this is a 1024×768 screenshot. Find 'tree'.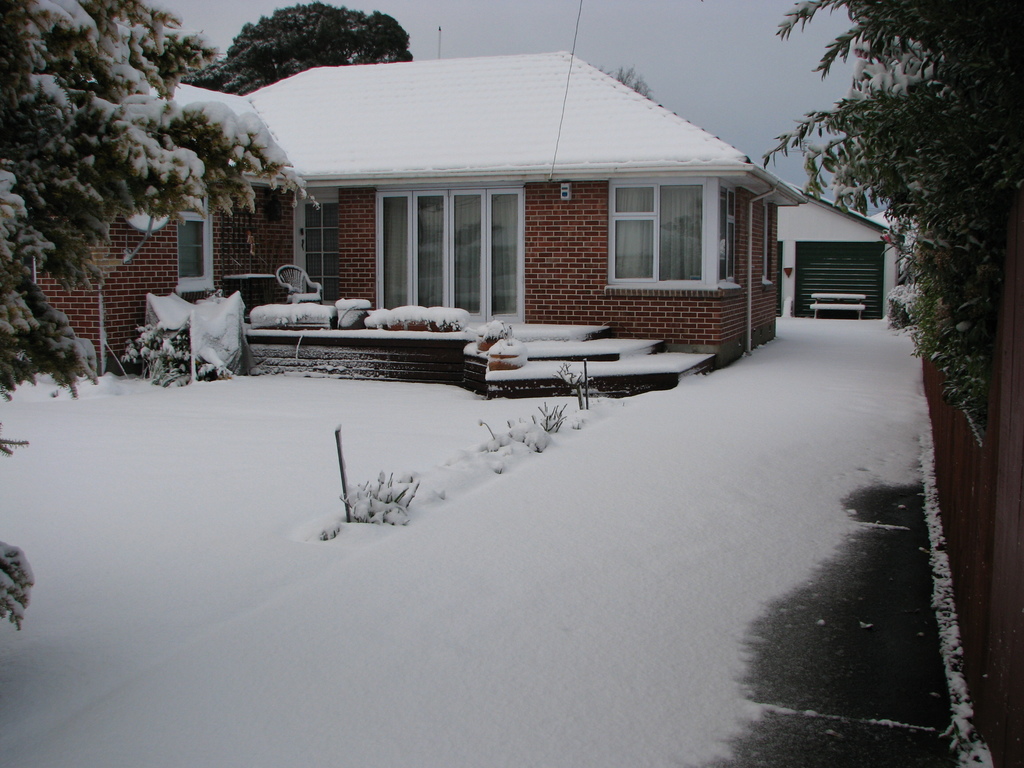
Bounding box: (x1=752, y1=0, x2=1006, y2=463).
